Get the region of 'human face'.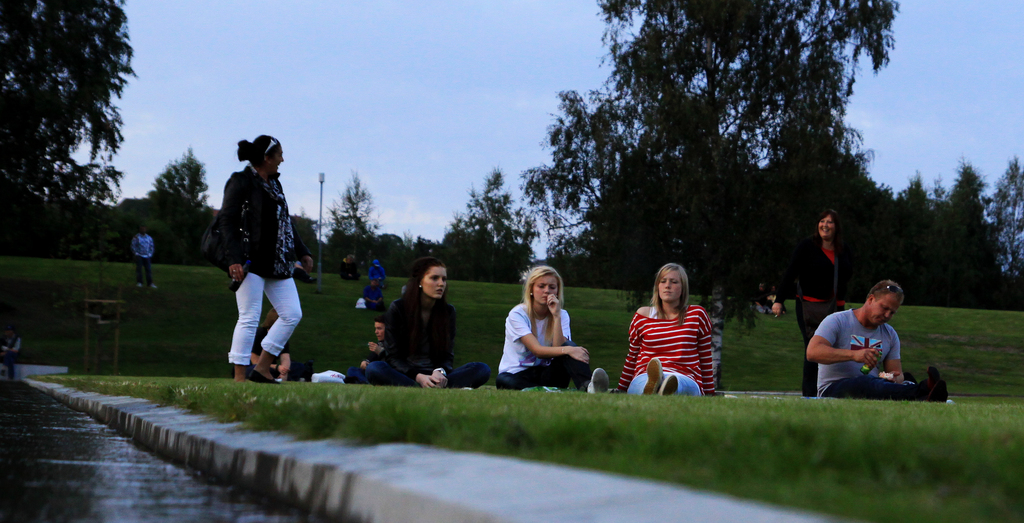
{"x1": 865, "y1": 293, "x2": 901, "y2": 325}.
